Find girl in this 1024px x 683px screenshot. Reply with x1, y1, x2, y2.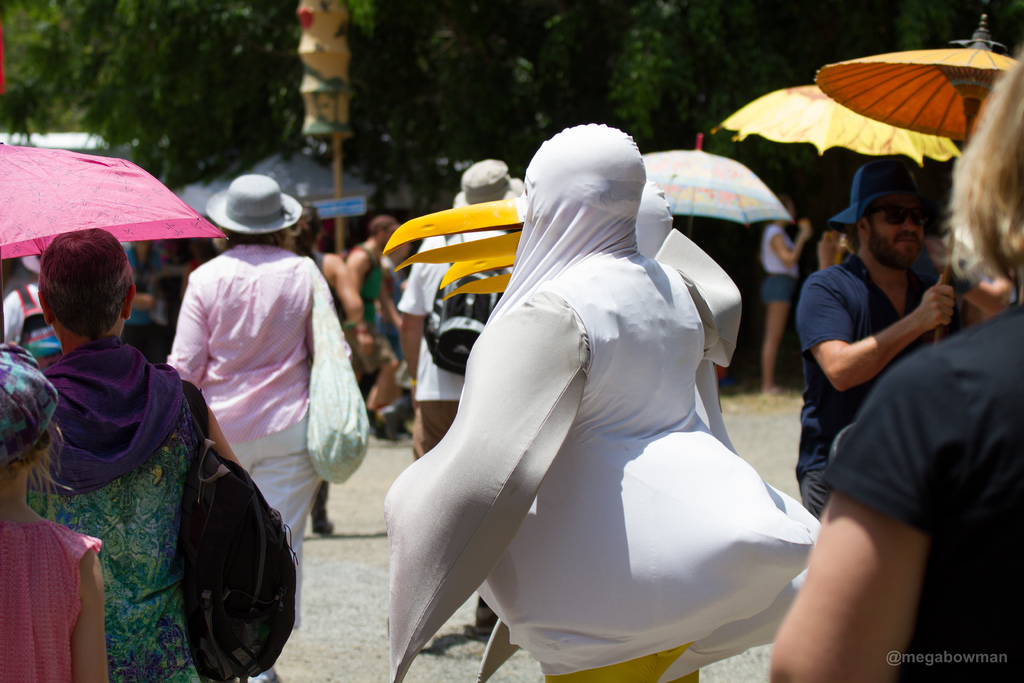
0, 338, 115, 682.
